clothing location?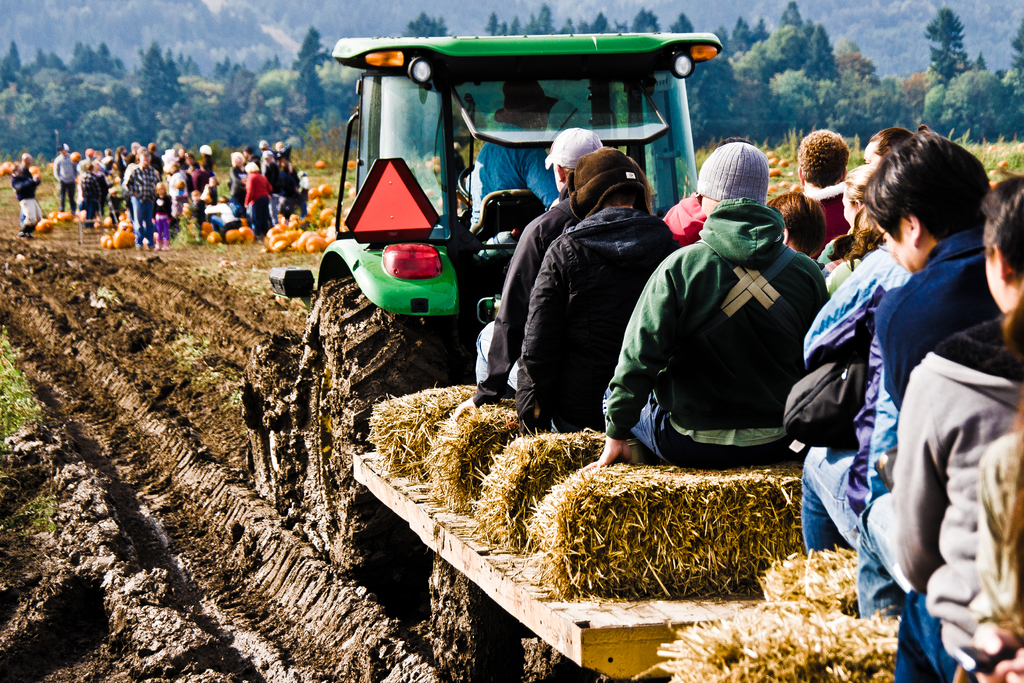
pyautogui.locateOnScreen(150, 201, 176, 243)
